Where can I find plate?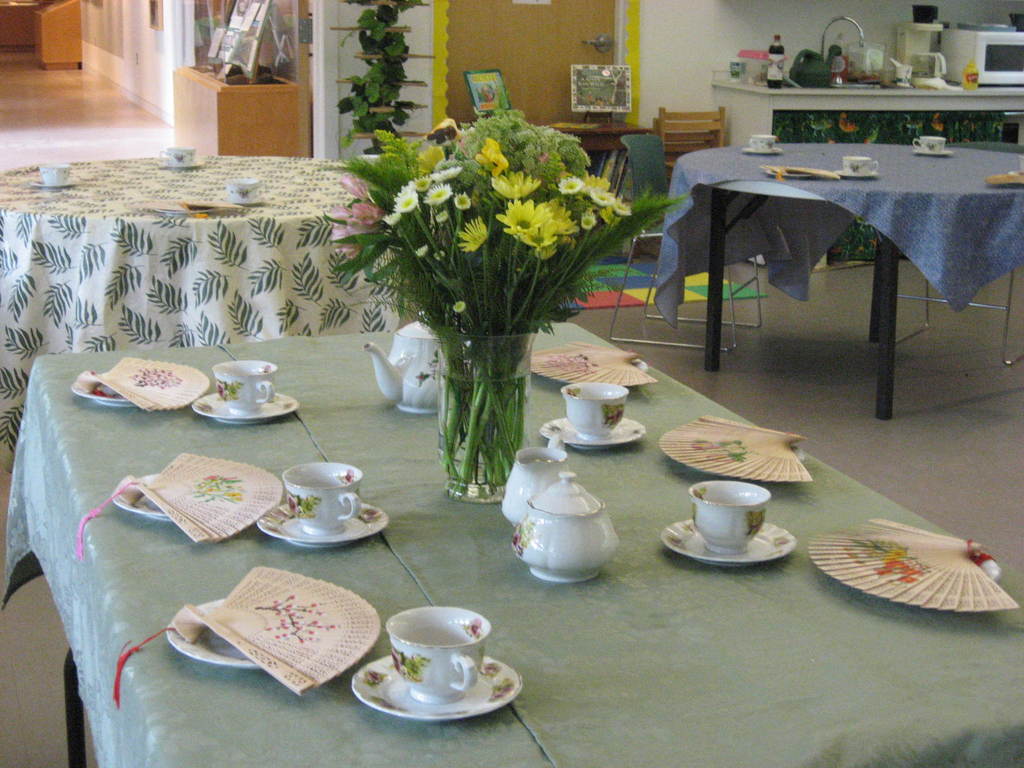
You can find it at BBox(72, 375, 137, 409).
